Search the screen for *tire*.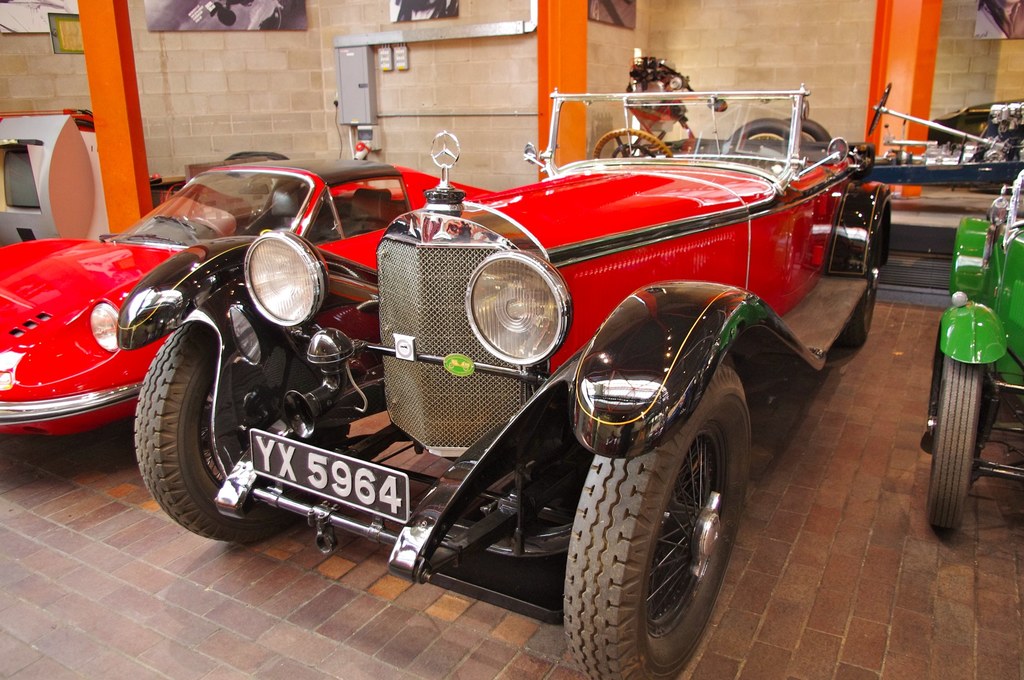
Found at left=838, top=218, right=881, bottom=346.
